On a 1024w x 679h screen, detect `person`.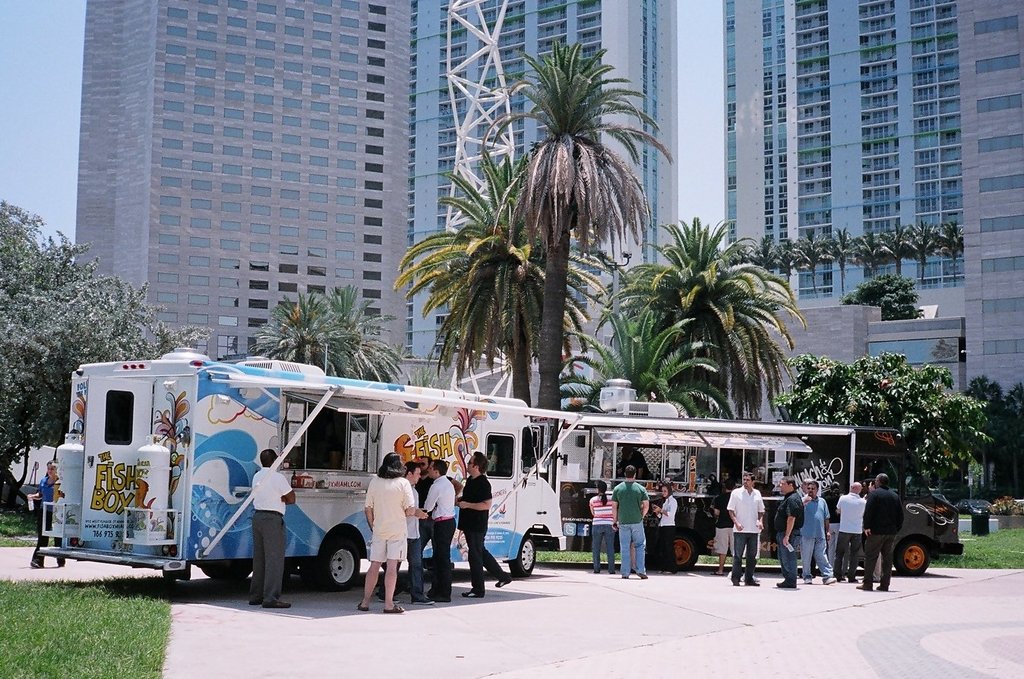
x1=457, y1=447, x2=511, y2=599.
